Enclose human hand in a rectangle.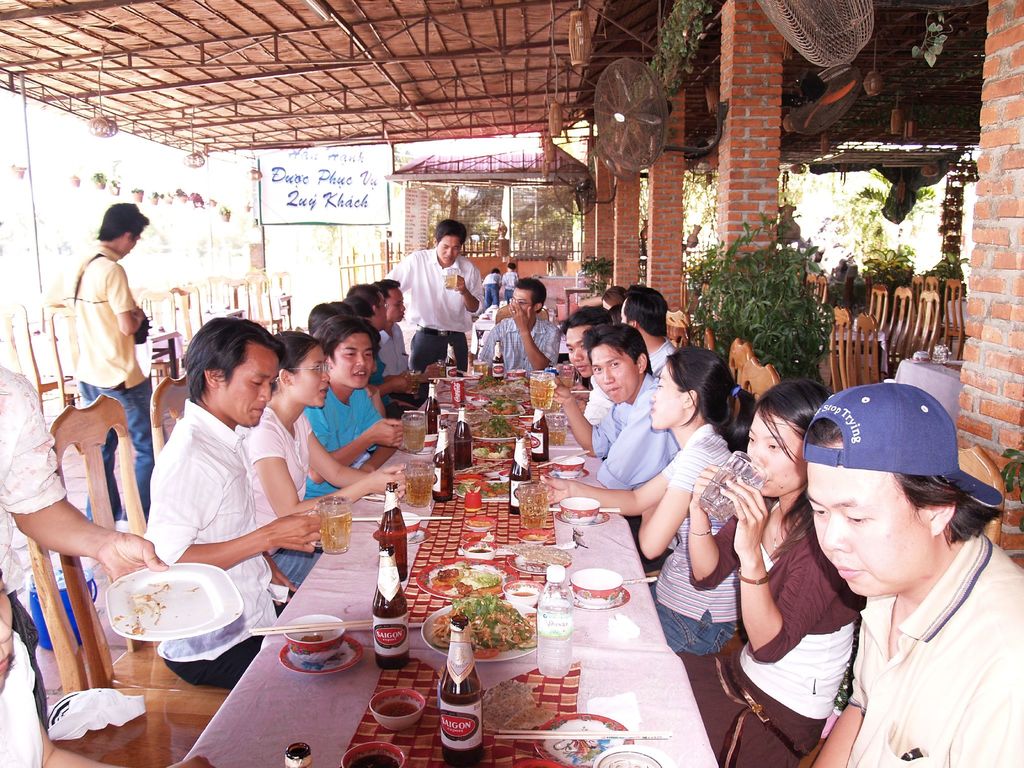
box(365, 383, 378, 397).
